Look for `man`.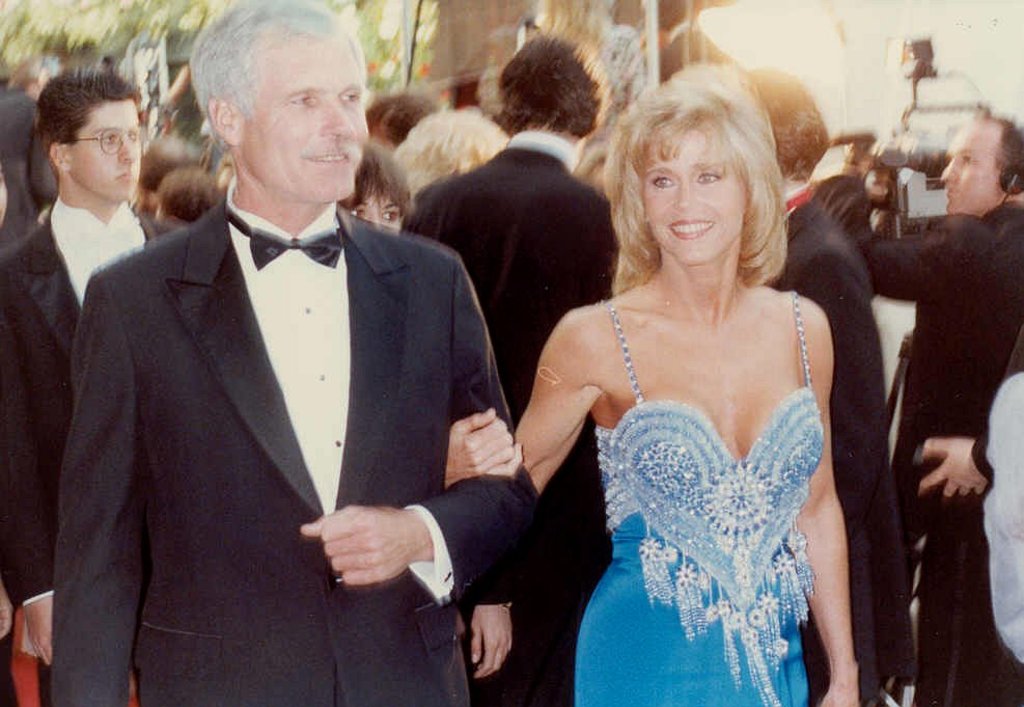
Found: <box>43,29,508,681</box>.
